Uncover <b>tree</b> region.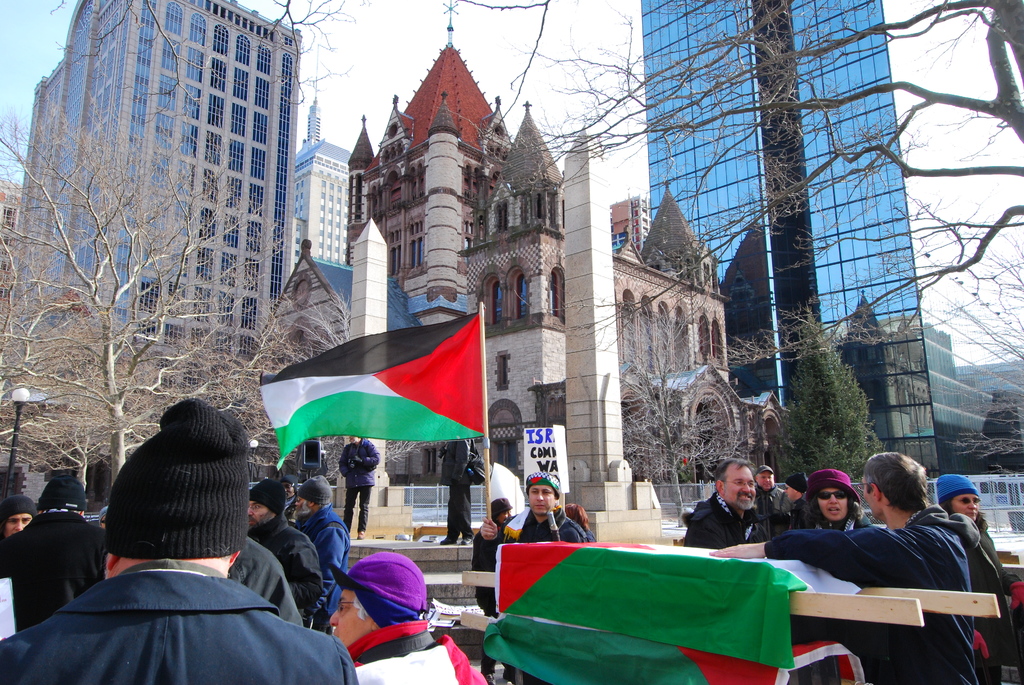
Uncovered: locate(771, 301, 881, 475).
